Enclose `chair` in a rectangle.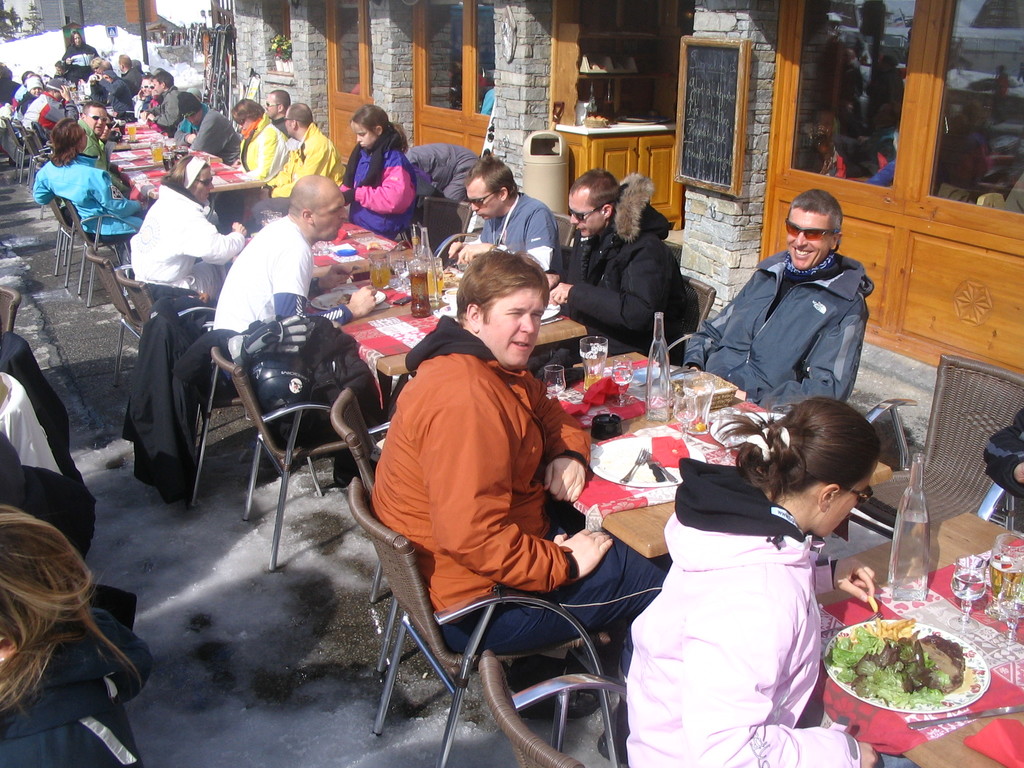
0:282:22:336.
